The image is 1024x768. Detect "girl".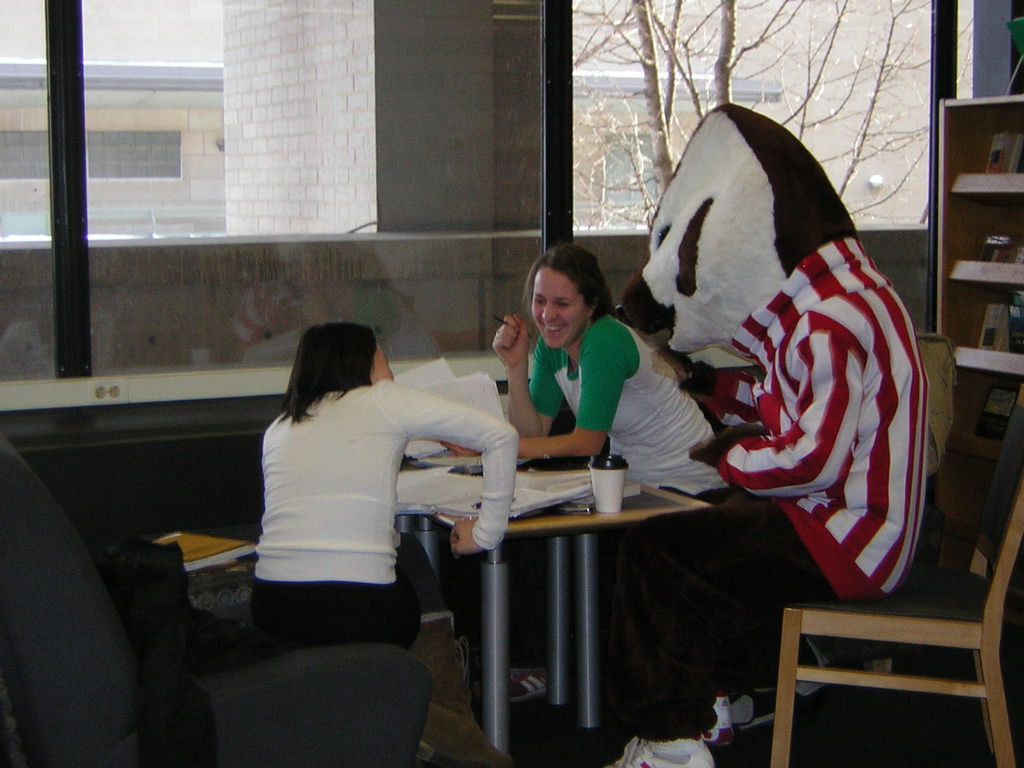
Detection: 499:232:744:701.
